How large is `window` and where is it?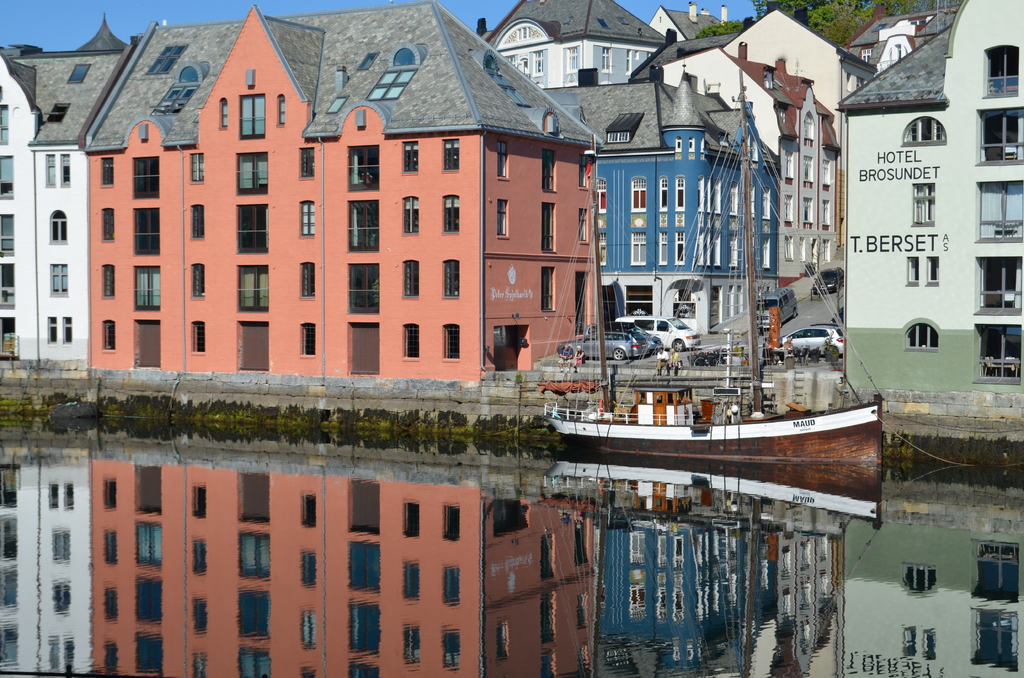
Bounding box: x1=858 y1=44 x2=876 y2=68.
